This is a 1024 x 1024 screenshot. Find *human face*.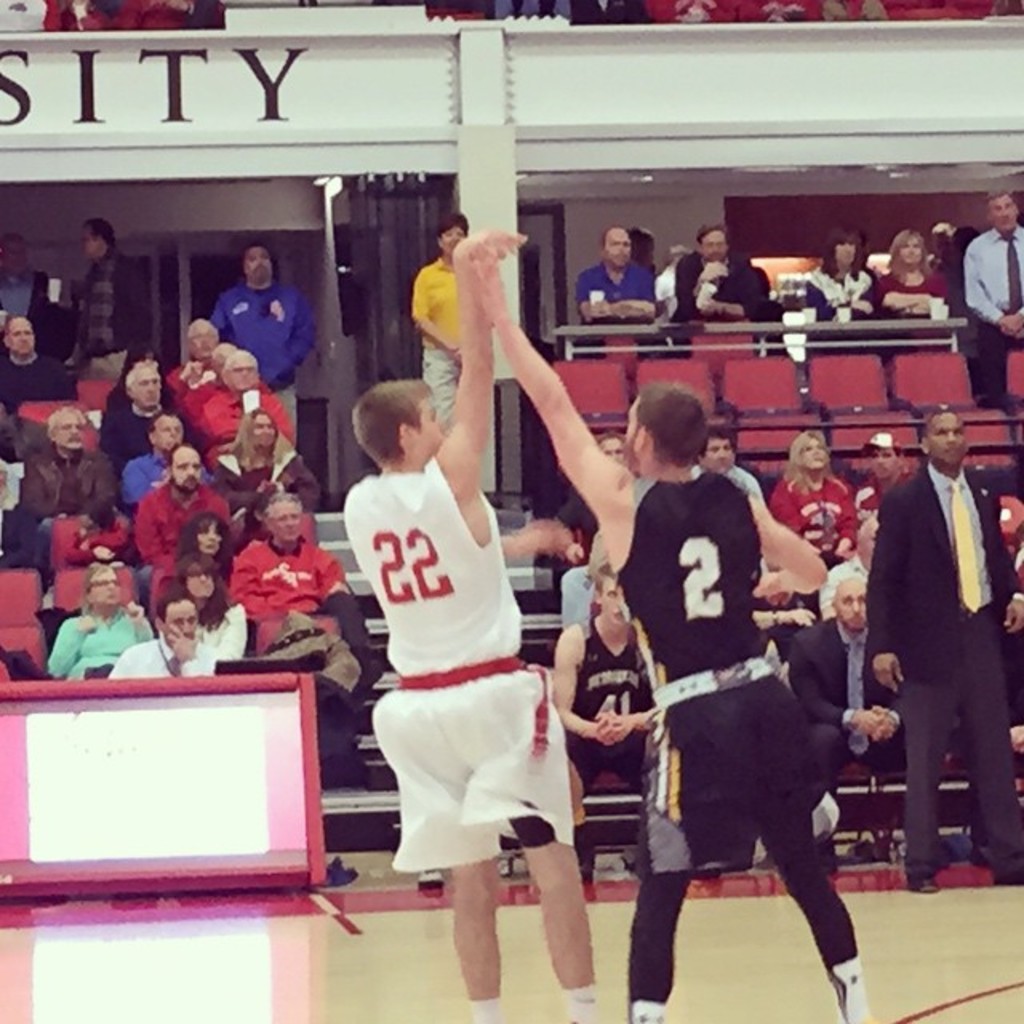
Bounding box: <box>130,362,166,408</box>.
